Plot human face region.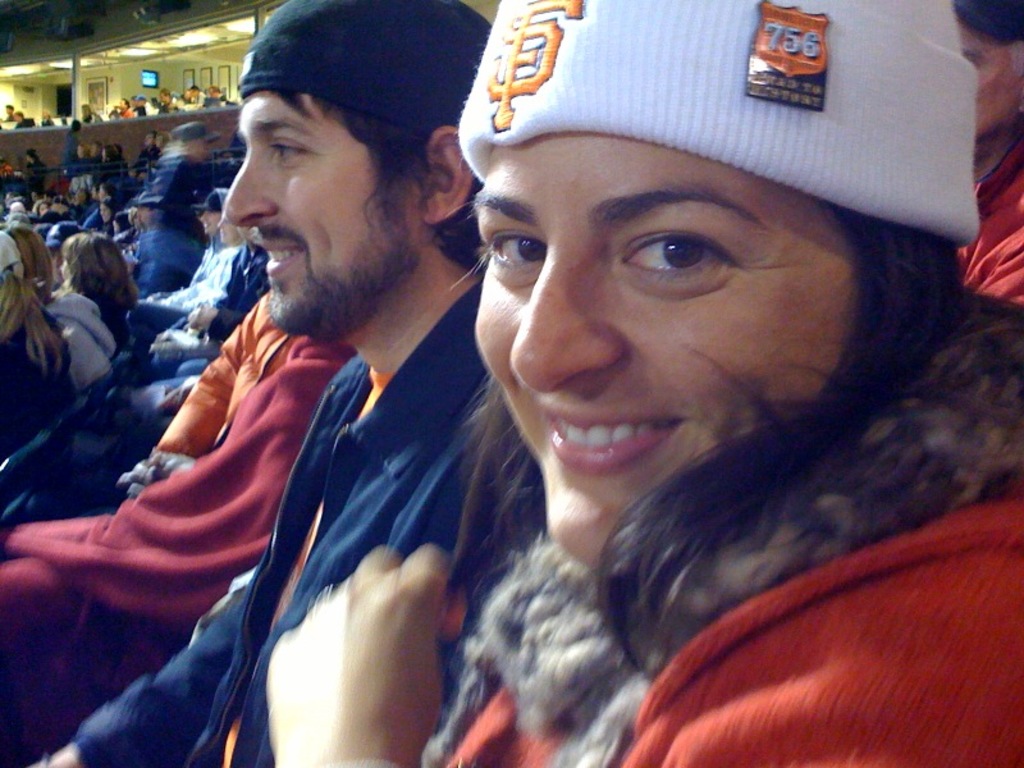
Plotted at x1=475, y1=129, x2=856, y2=563.
